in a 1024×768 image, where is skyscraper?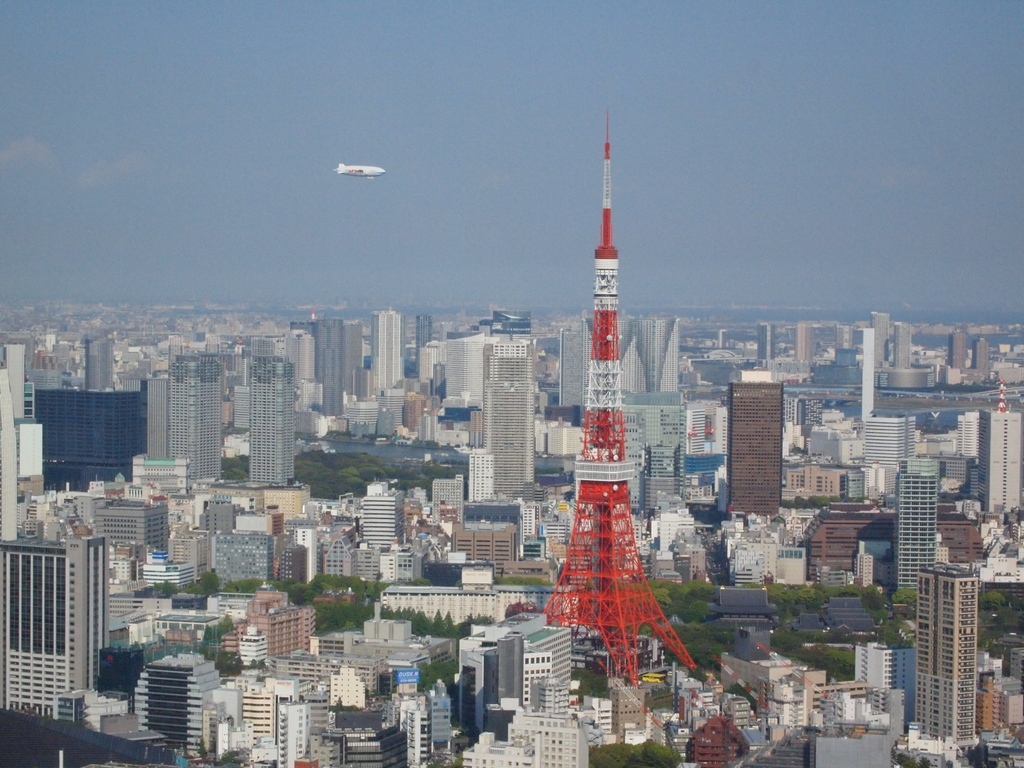
box(621, 318, 689, 399).
